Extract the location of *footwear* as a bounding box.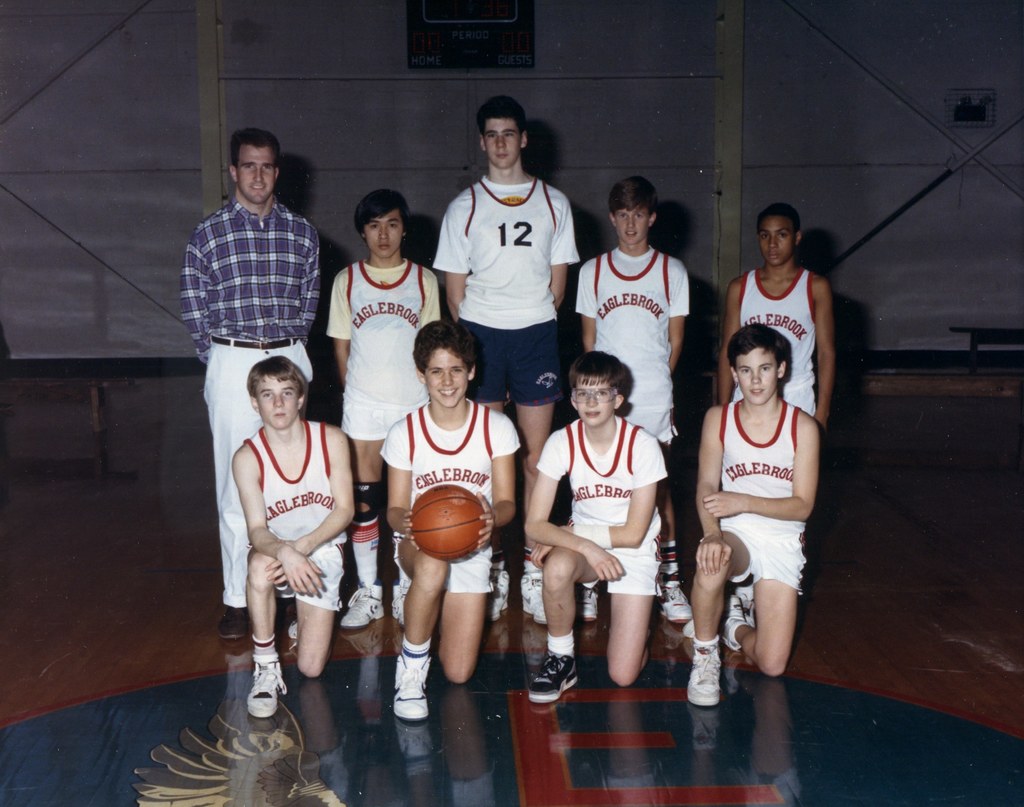
pyautogui.locateOnScreen(491, 566, 511, 616).
